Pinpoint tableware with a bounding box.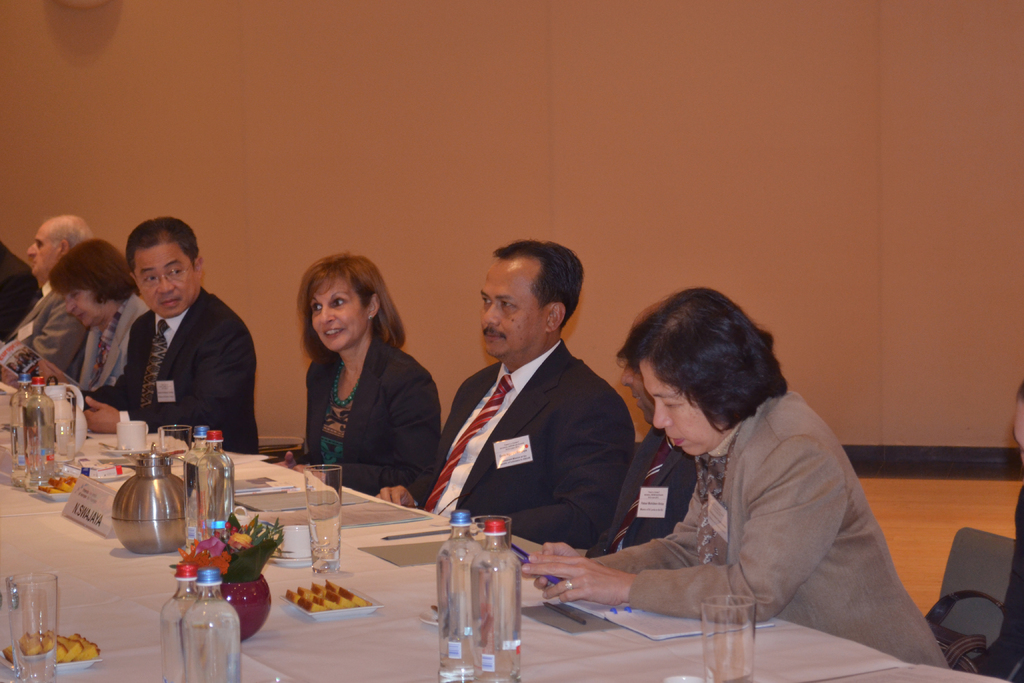
bbox=[102, 444, 147, 463].
